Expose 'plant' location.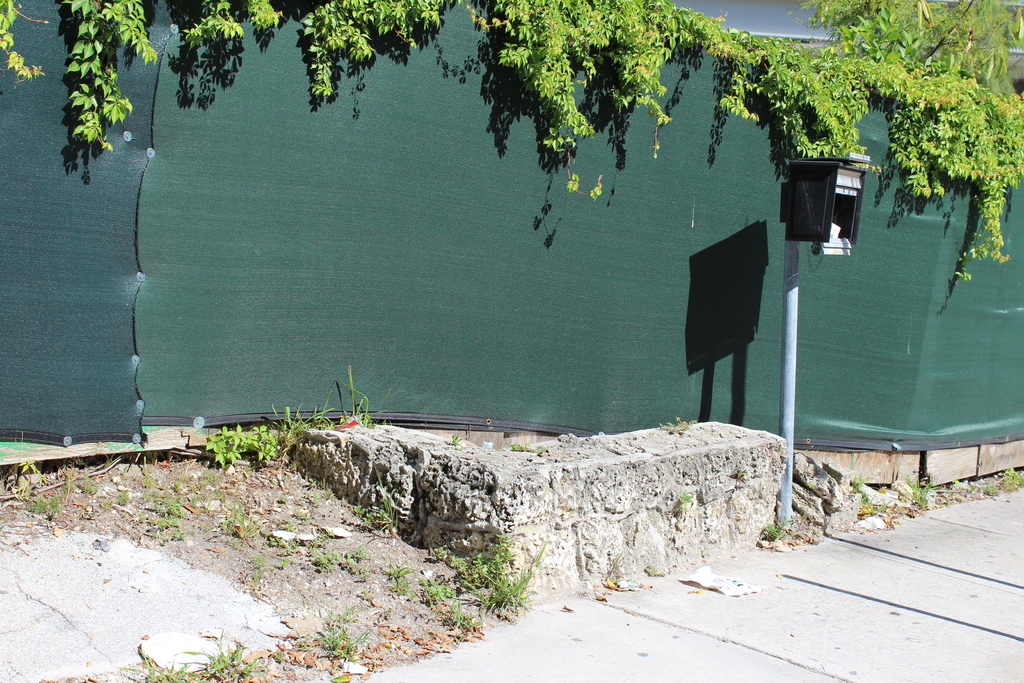
Exposed at 714:21:1023:288.
